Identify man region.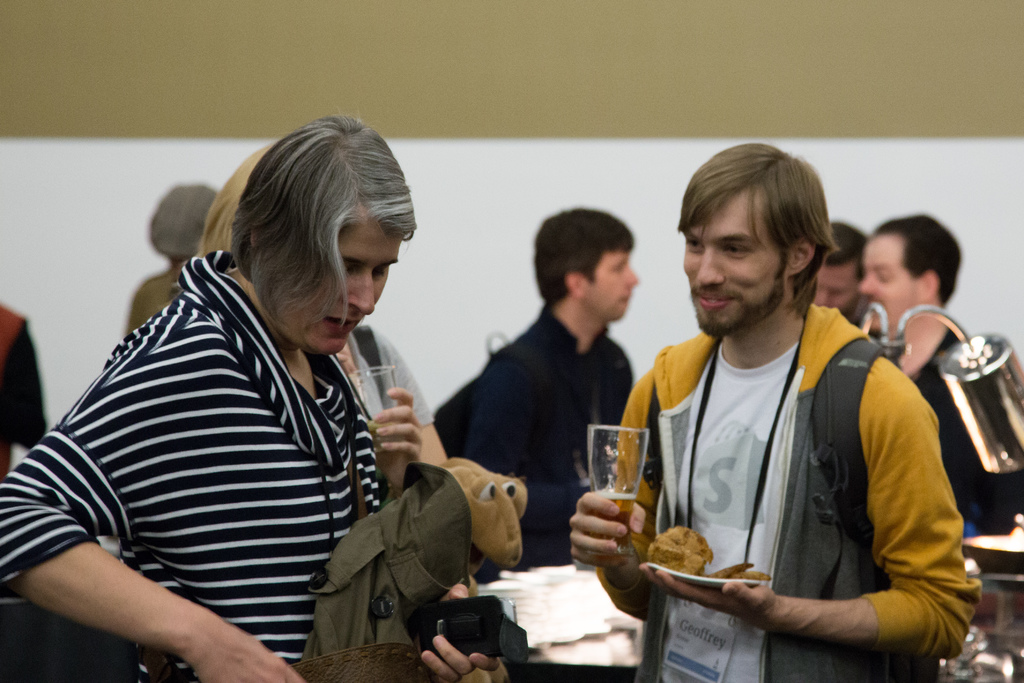
Region: left=604, top=158, right=972, bottom=678.
